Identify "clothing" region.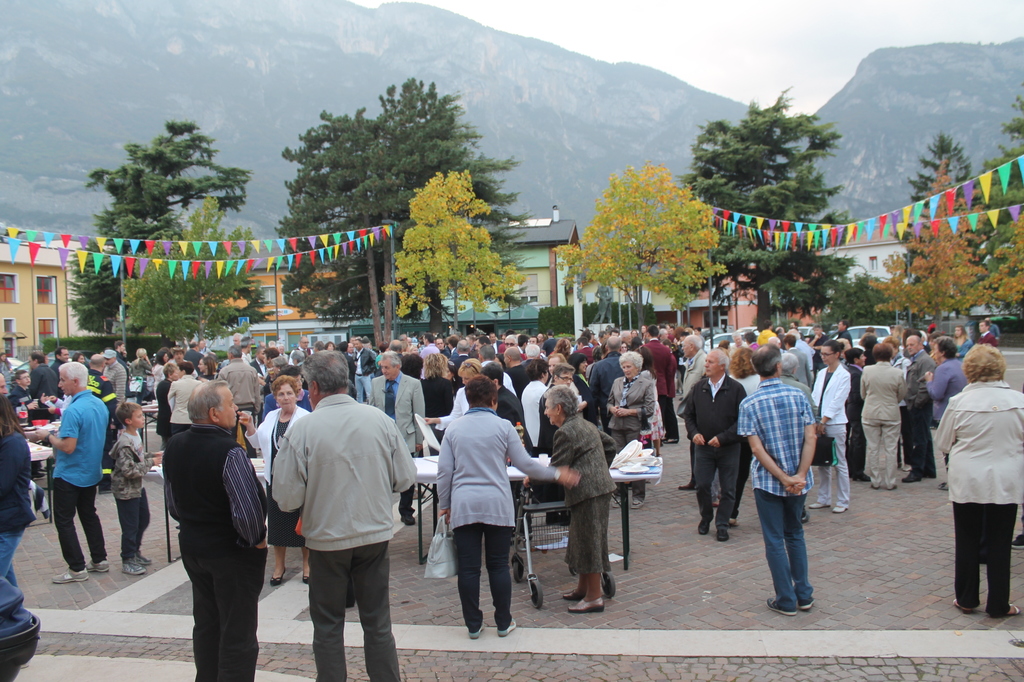
Region: (x1=642, y1=339, x2=679, y2=440).
